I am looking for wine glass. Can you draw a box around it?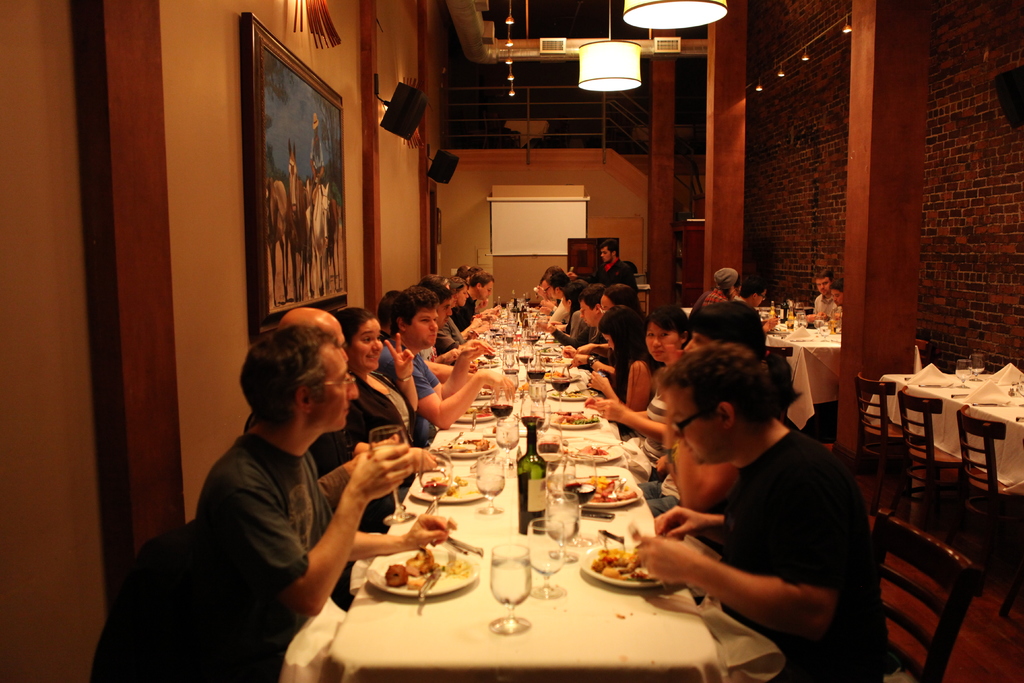
Sure, the bounding box is locate(368, 423, 413, 529).
